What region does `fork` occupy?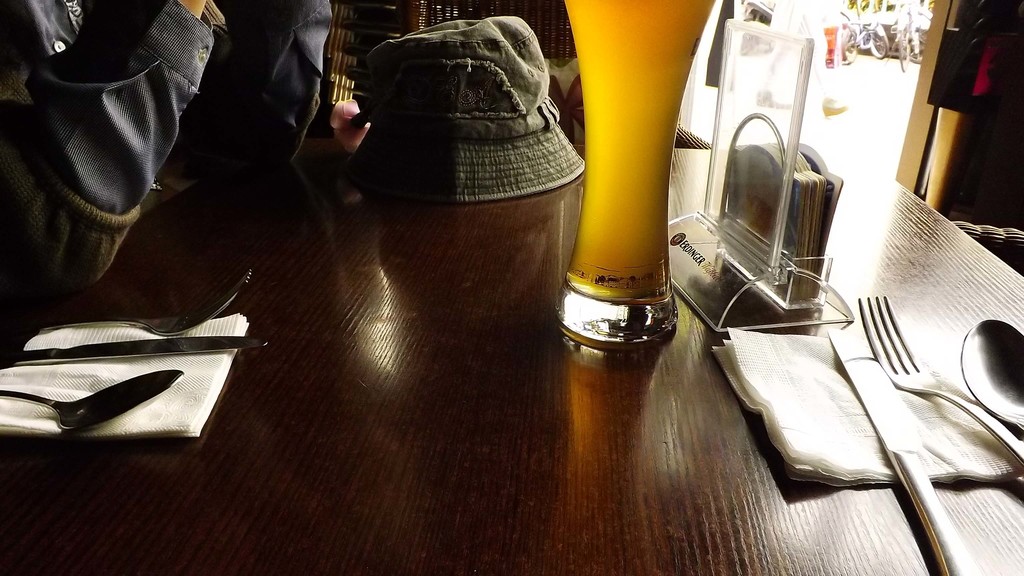
<bbox>833, 287, 986, 567</bbox>.
